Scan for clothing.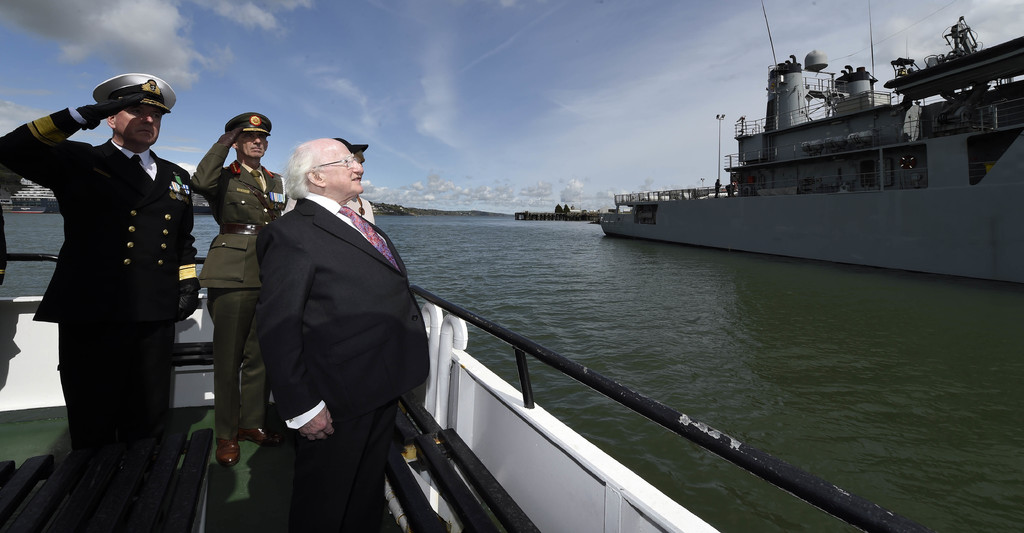
Scan result: {"left": 0, "top": 106, "right": 201, "bottom": 532}.
